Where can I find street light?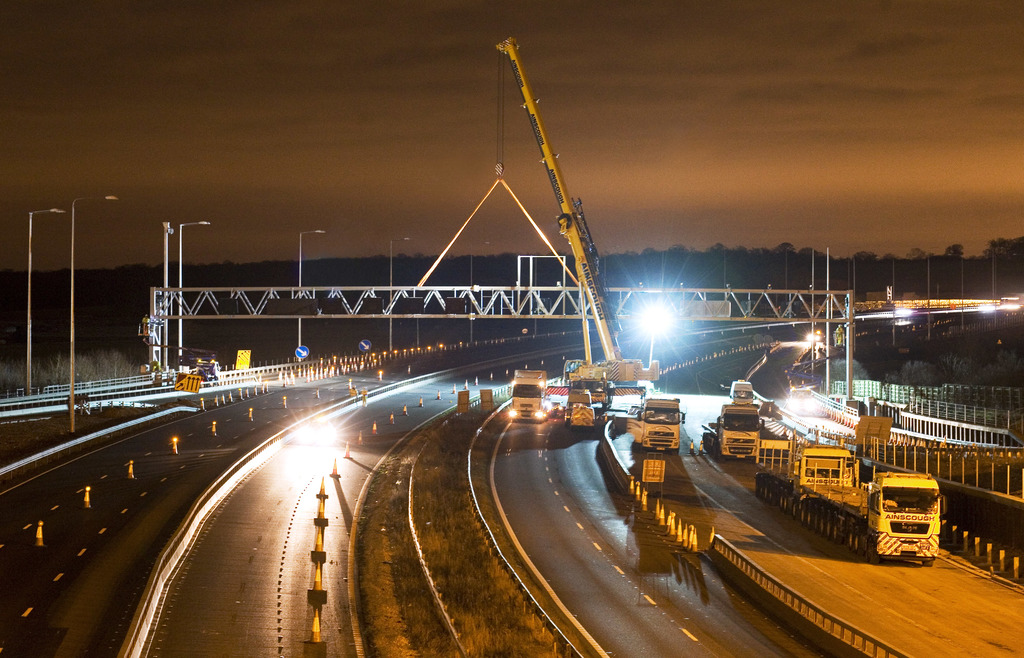
You can find it at BBox(74, 191, 125, 431).
